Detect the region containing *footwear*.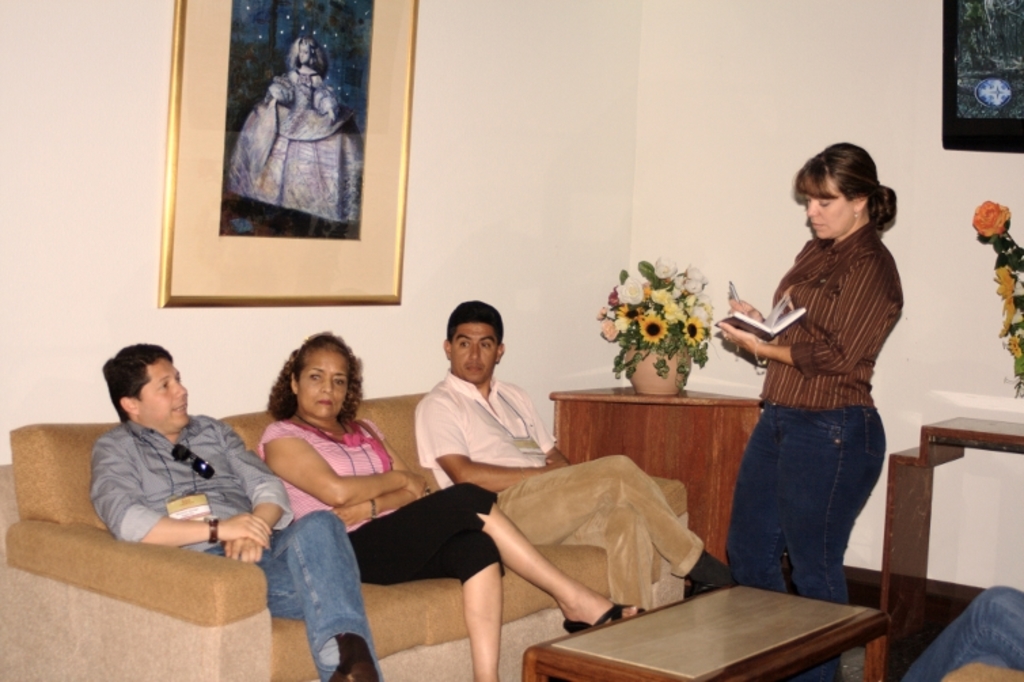
bbox=(562, 600, 655, 630).
